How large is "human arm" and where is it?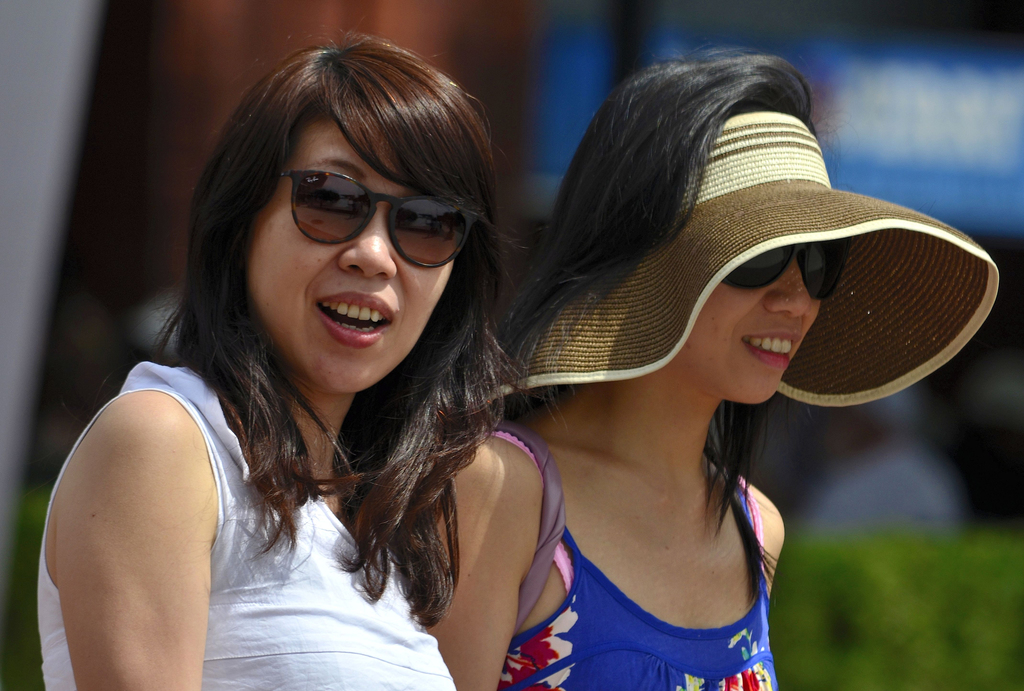
Bounding box: <region>35, 351, 275, 690</region>.
